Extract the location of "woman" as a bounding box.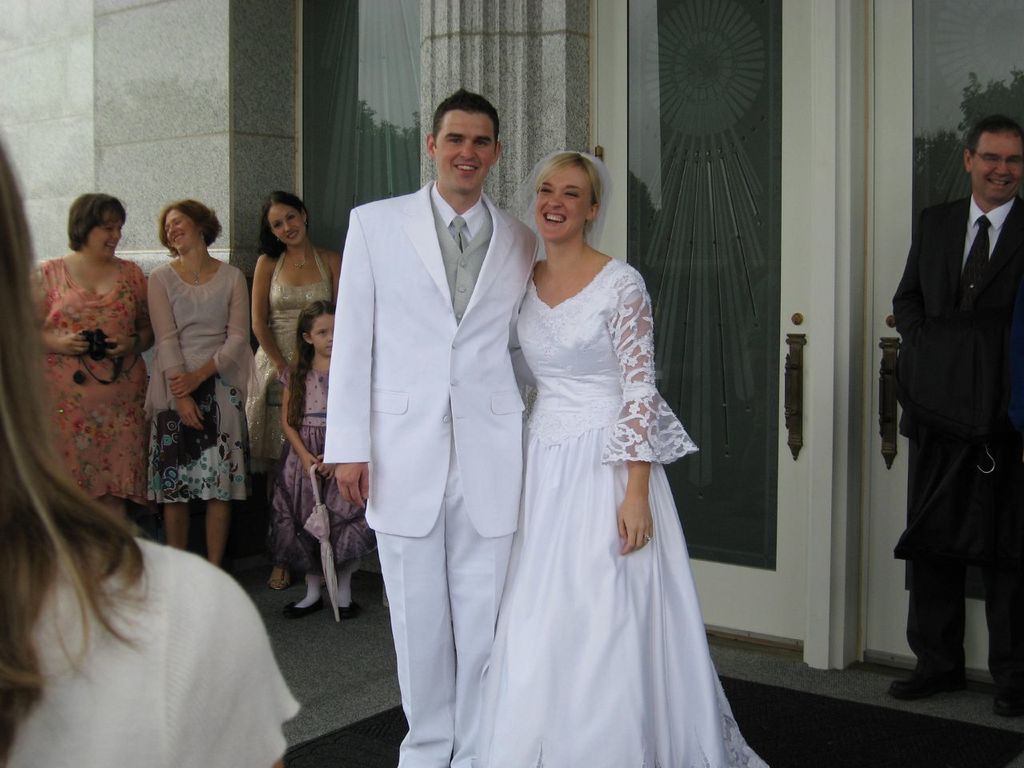
left=0, top=147, right=301, bottom=767.
